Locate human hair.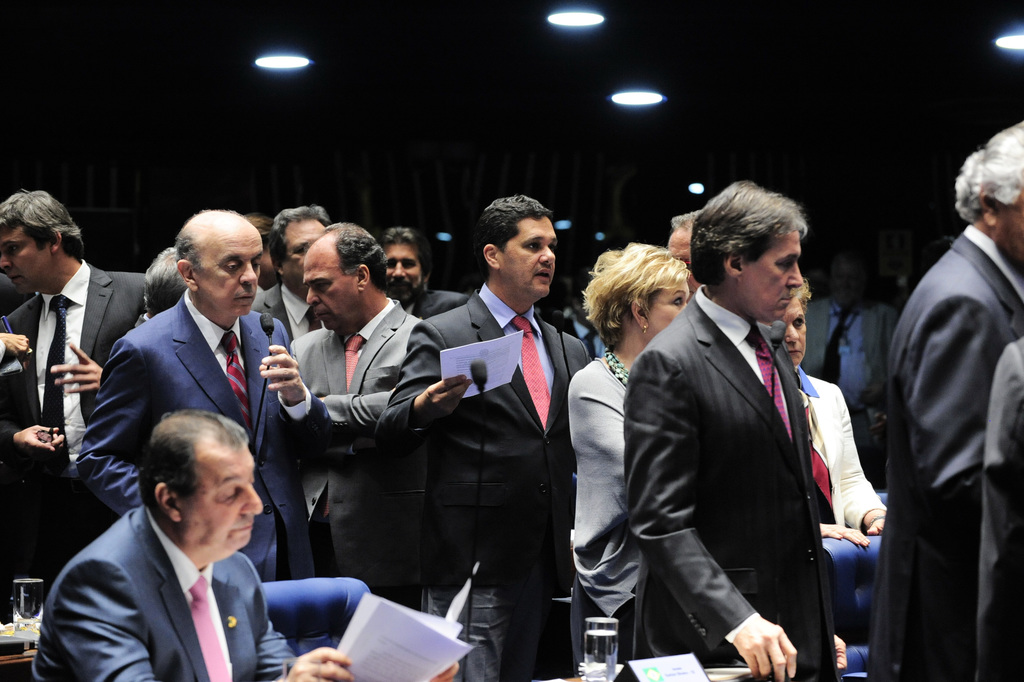
Bounding box: bbox(309, 222, 392, 295).
